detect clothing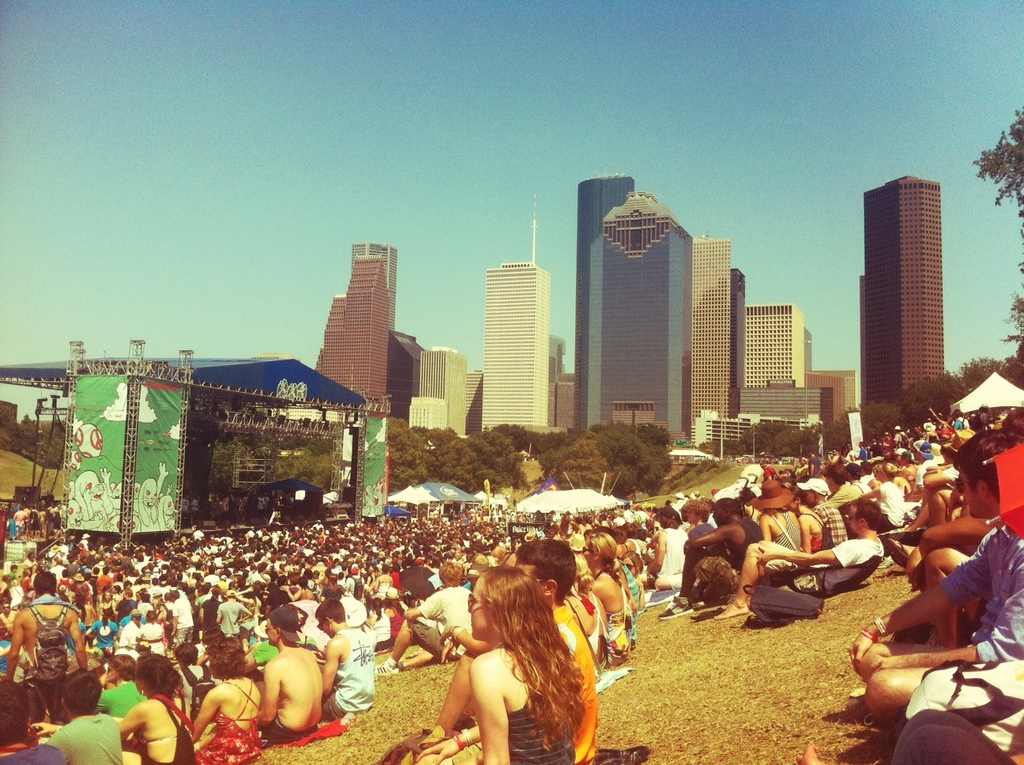
rect(258, 707, 314, 748)
